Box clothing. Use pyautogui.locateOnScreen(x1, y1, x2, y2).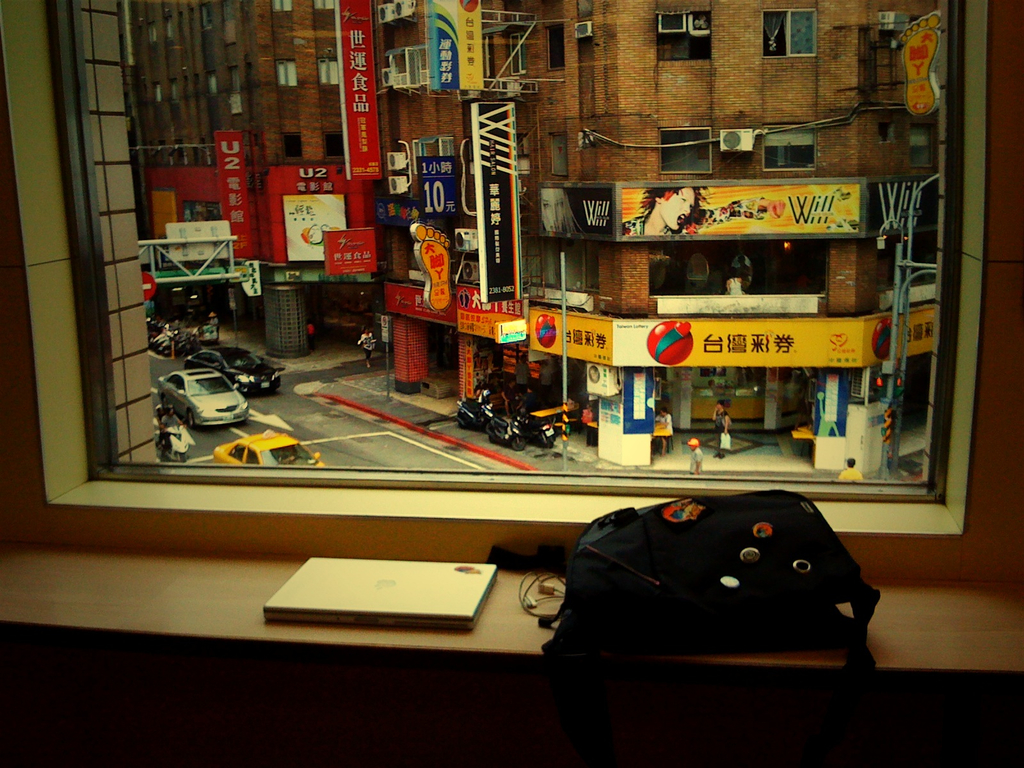
pyautogui.locateOnScreen(156, 400, 165, 421).
